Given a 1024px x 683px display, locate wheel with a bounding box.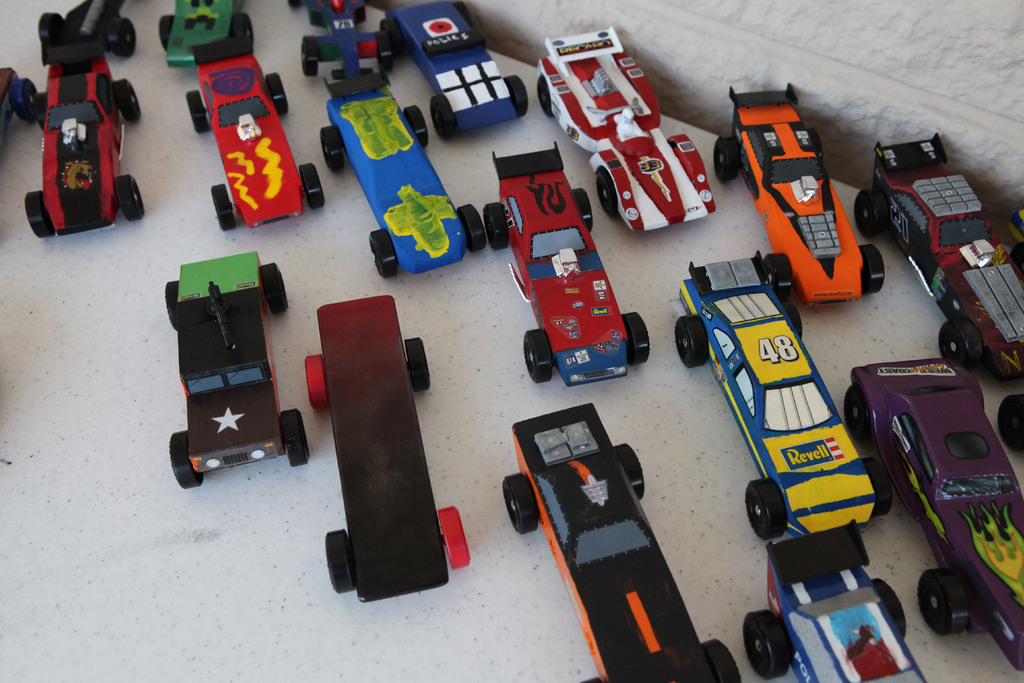
Located: x1=281 y1=410 x2=306 y2=466.
